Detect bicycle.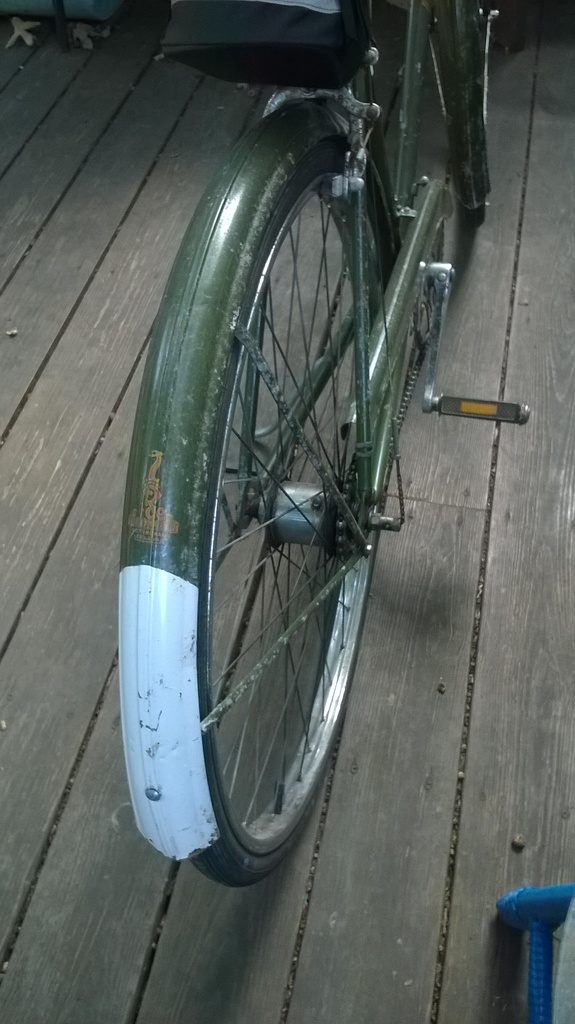
Detected at Rect(118, 0, 533, 875).
